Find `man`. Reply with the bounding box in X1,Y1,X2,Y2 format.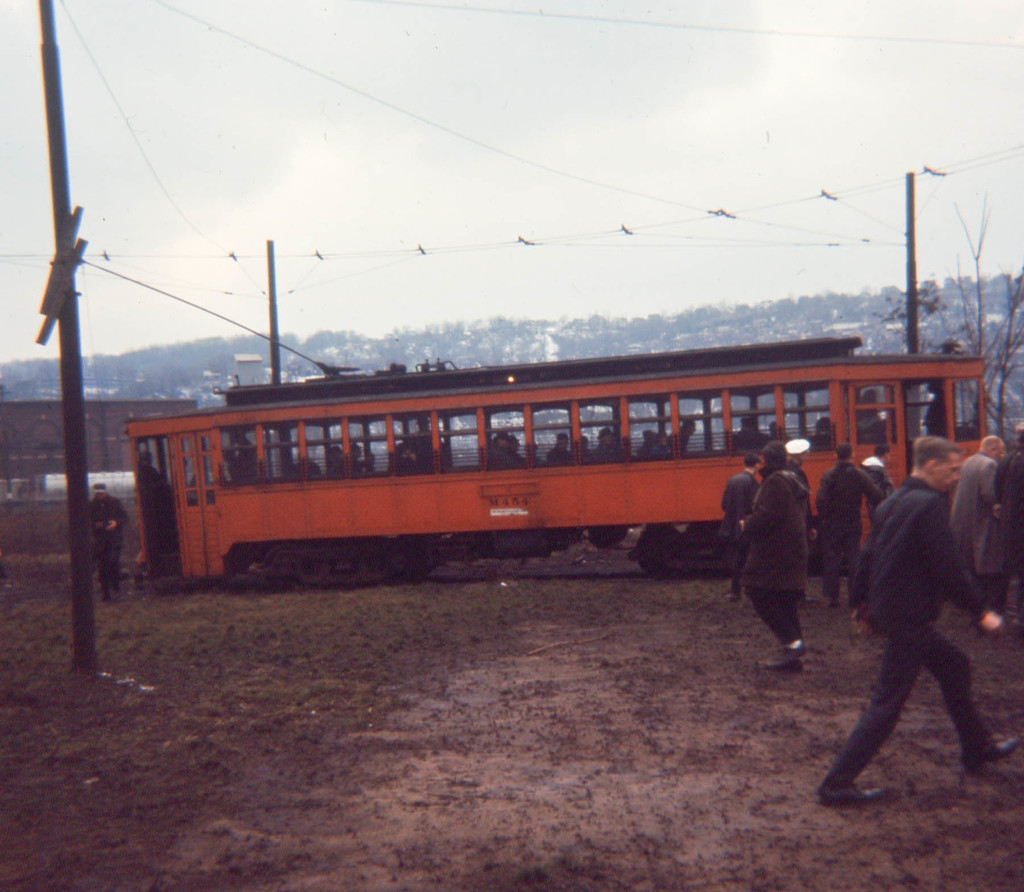
948,432,1008,589.
